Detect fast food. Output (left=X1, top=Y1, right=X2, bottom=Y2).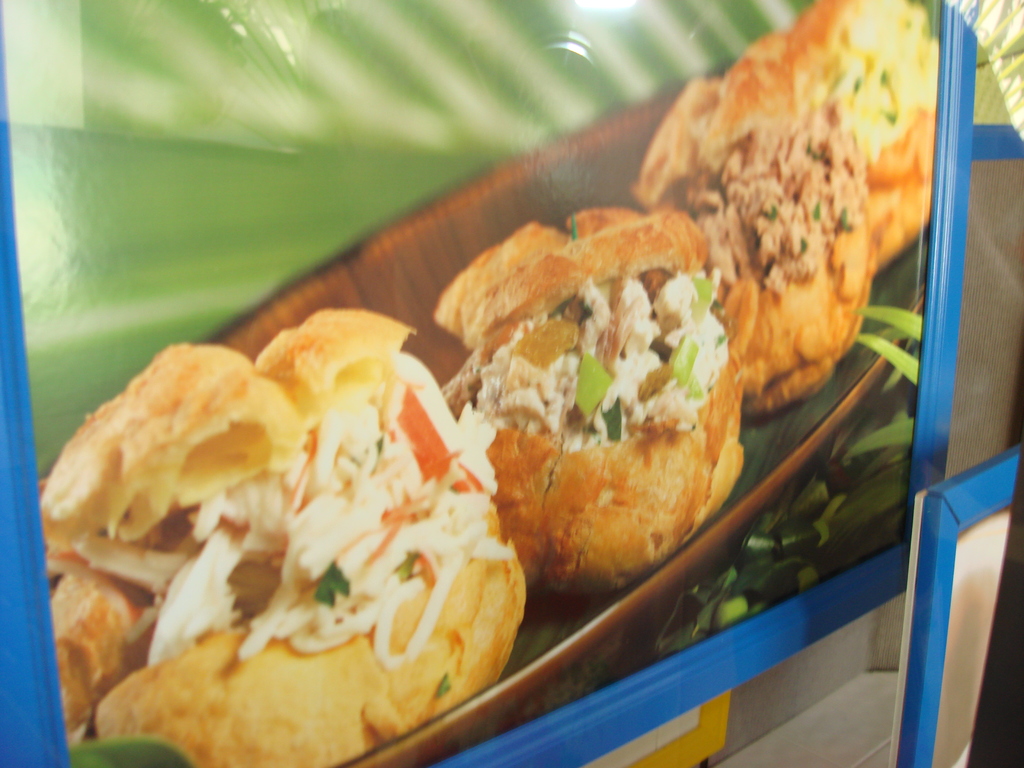
(left=20, top=317, right=514, bottom=753).
